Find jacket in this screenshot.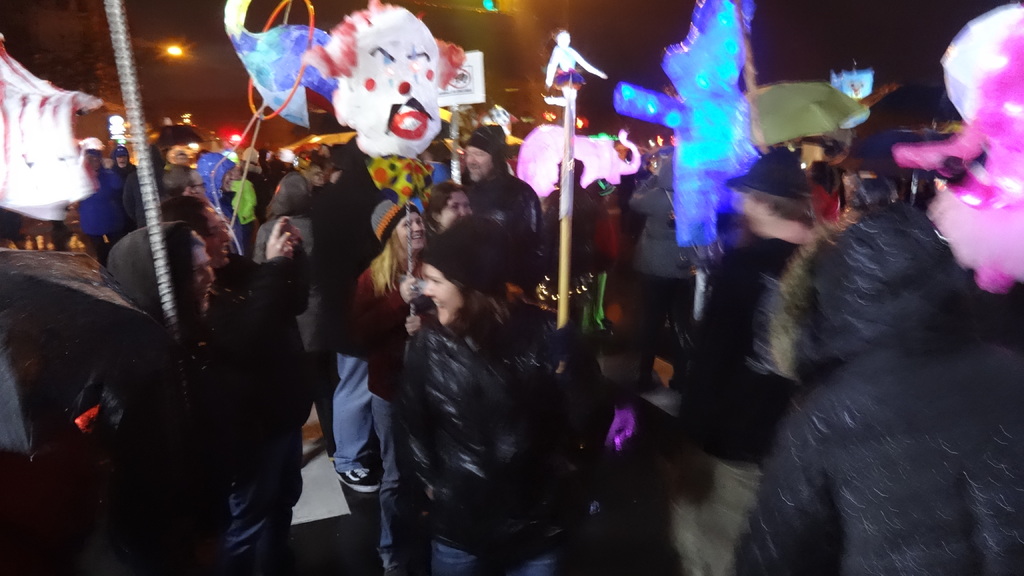
The bounding box for jacket is BBox(729, 200, 1023, 575).
